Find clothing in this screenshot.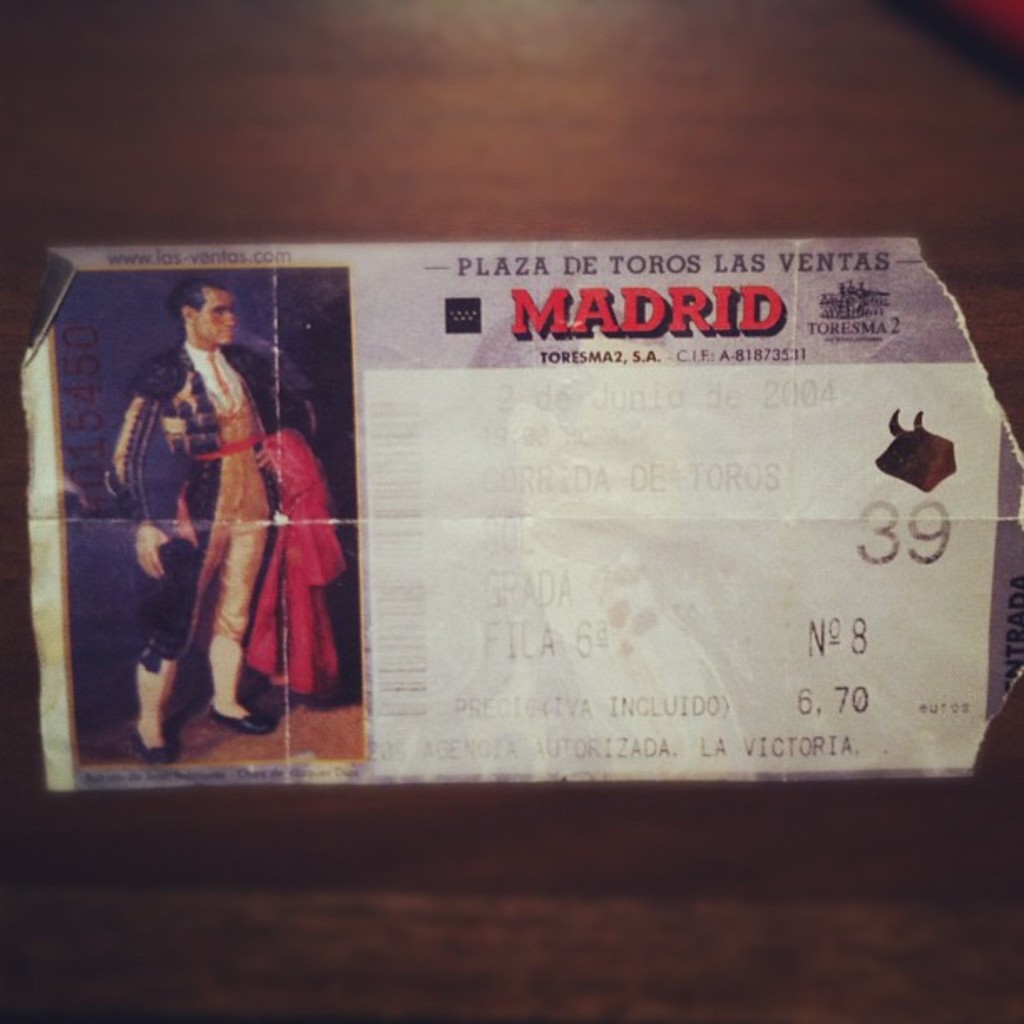
The bounding box for clothing is <bbox>136, 336, 333, 731</bbox>.
